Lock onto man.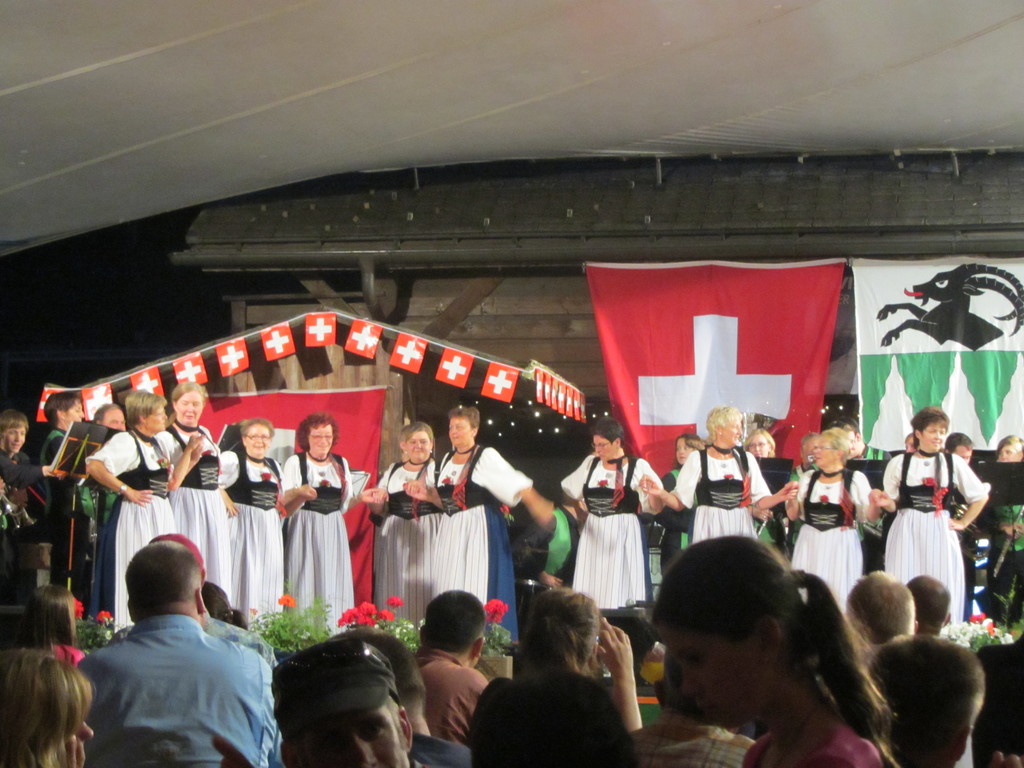
Locked: x1=0 y1=408 x2=57 y2=503.
